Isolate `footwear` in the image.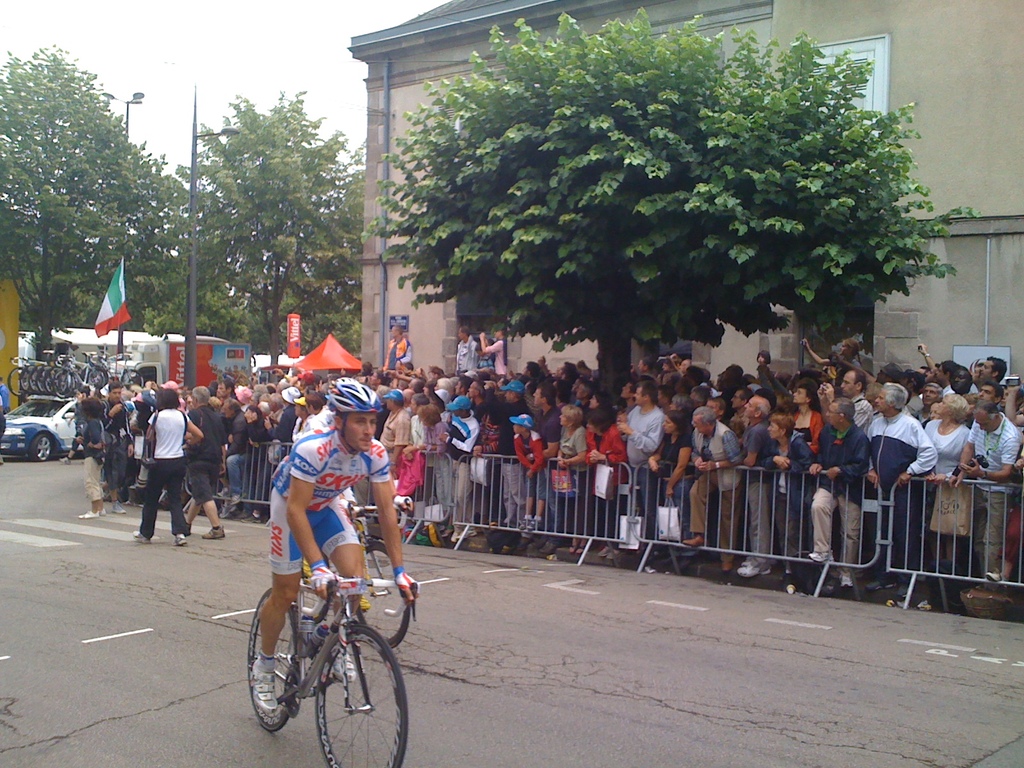
Isolated region: Rect(864, 573, 897, 588).
